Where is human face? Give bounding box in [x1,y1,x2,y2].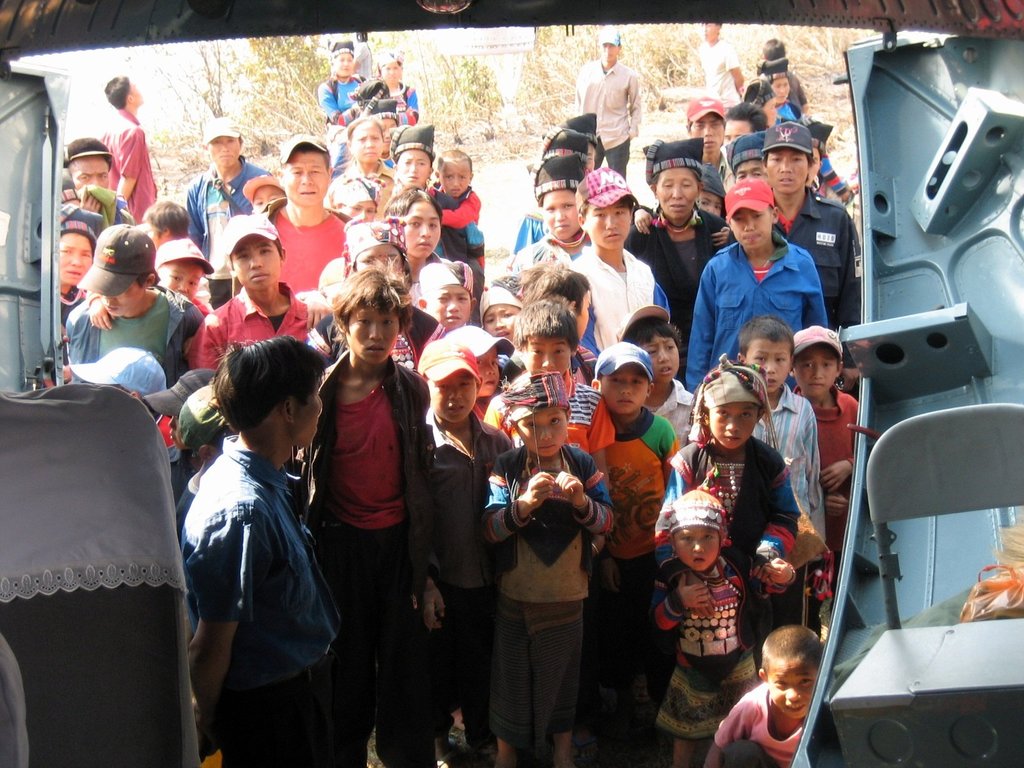
[592,205,629,250].
